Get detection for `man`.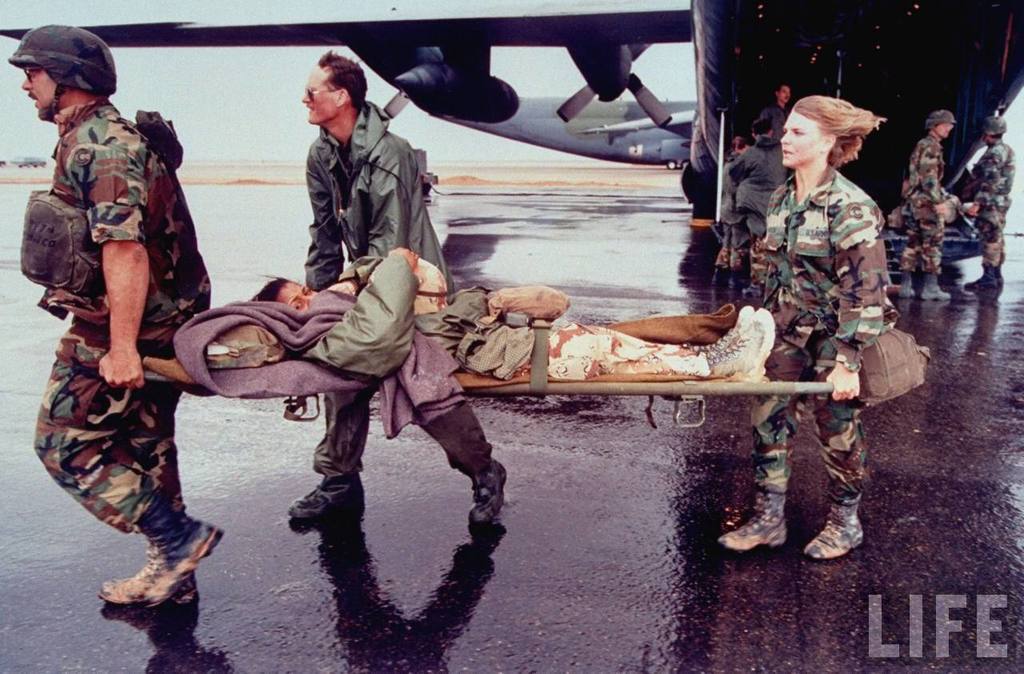
Detection: [x1=287, y1=47, x2=511, y2=521].
